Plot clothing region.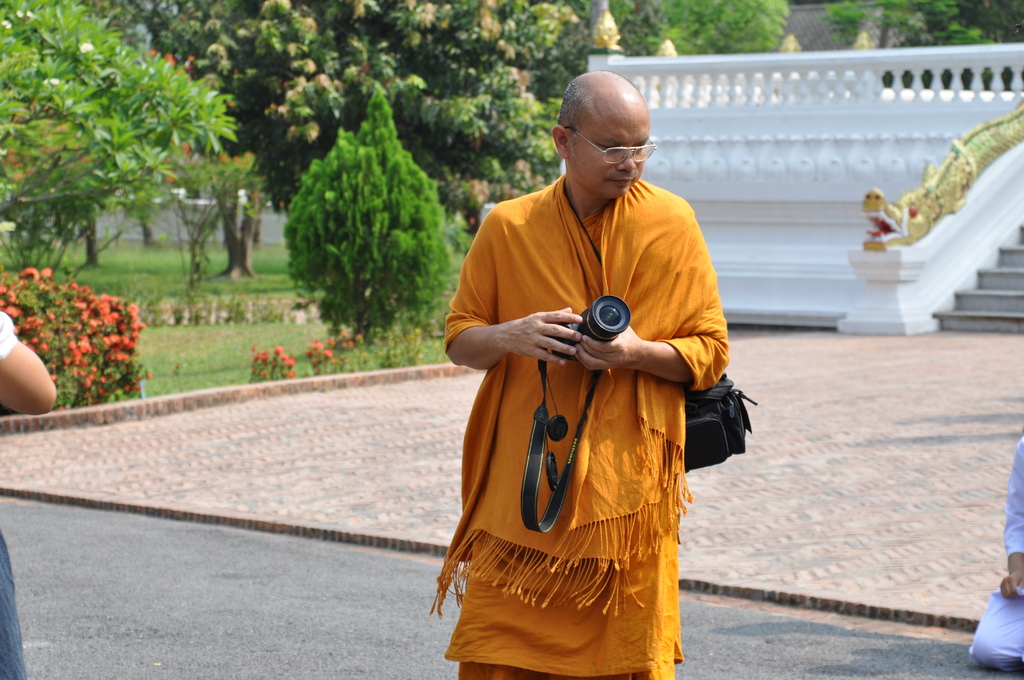
Plotted at <region>0, 309, 31, 679</region>.
